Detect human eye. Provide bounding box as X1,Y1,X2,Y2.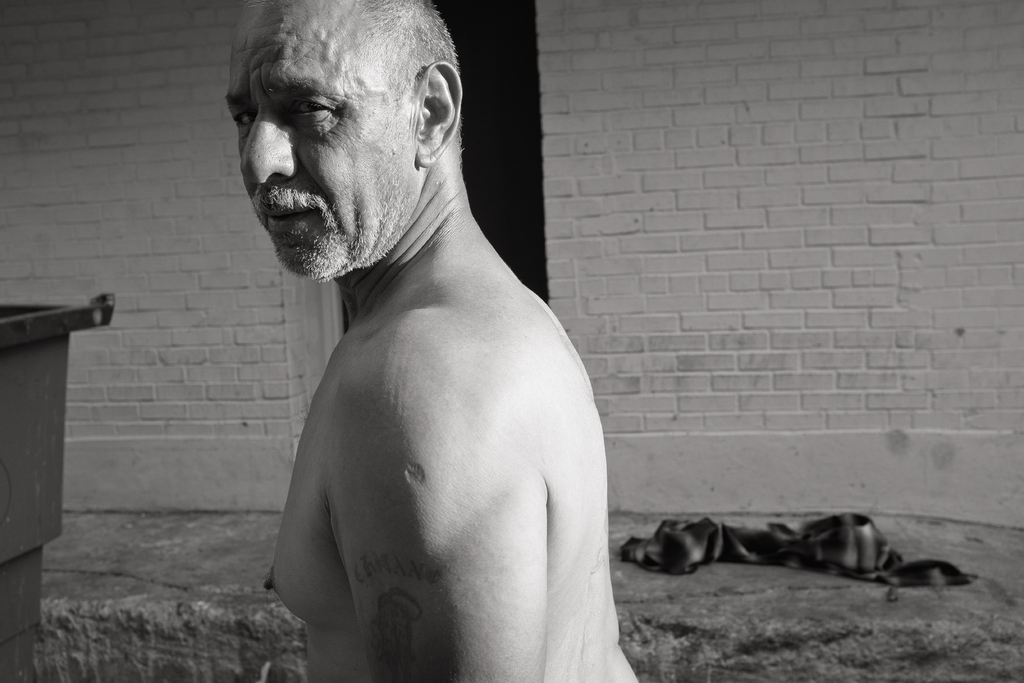
287,94,340,127.
